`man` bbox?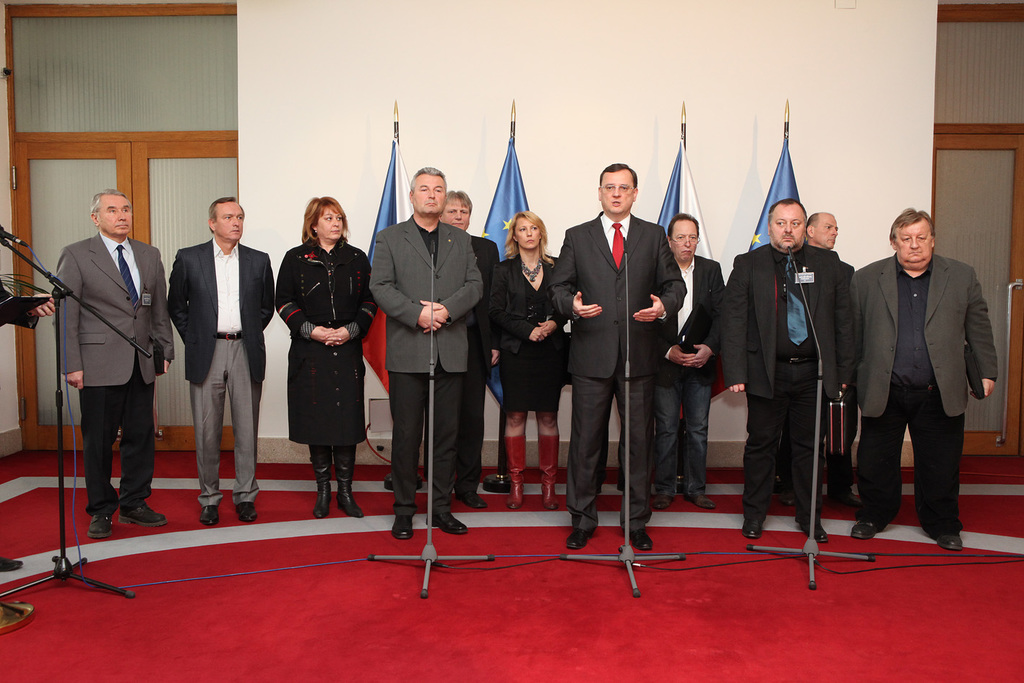
l=58, t=192, r=178, b=541
